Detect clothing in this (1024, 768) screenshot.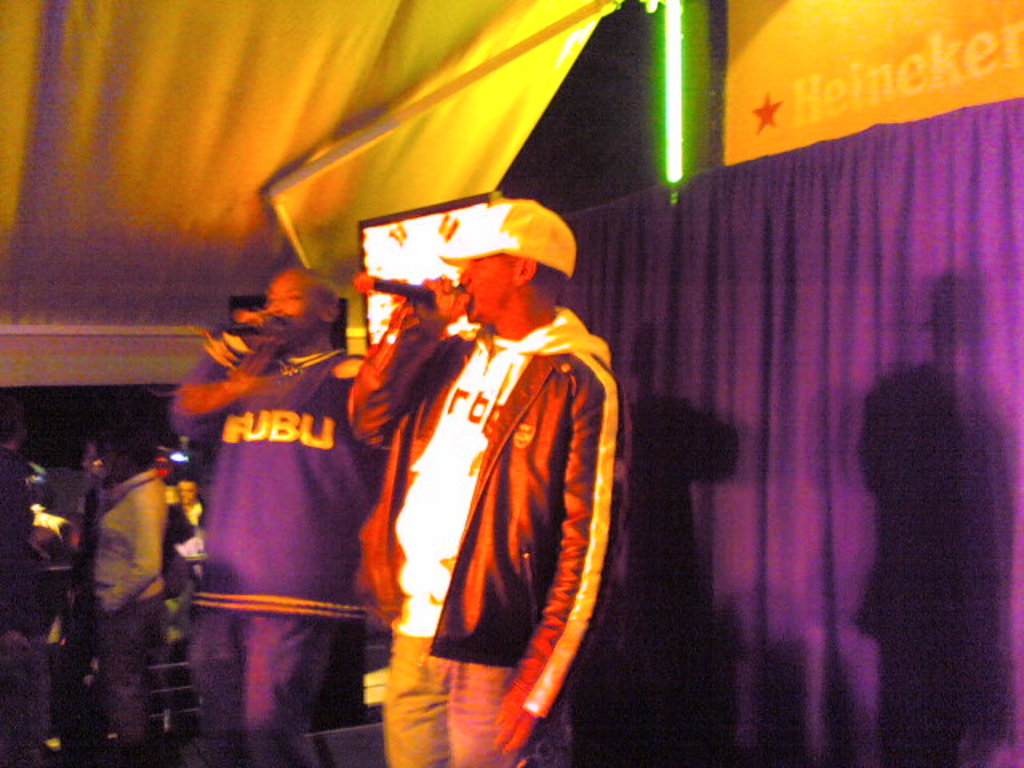
Detection: crop(90, 472, 176, 766).
